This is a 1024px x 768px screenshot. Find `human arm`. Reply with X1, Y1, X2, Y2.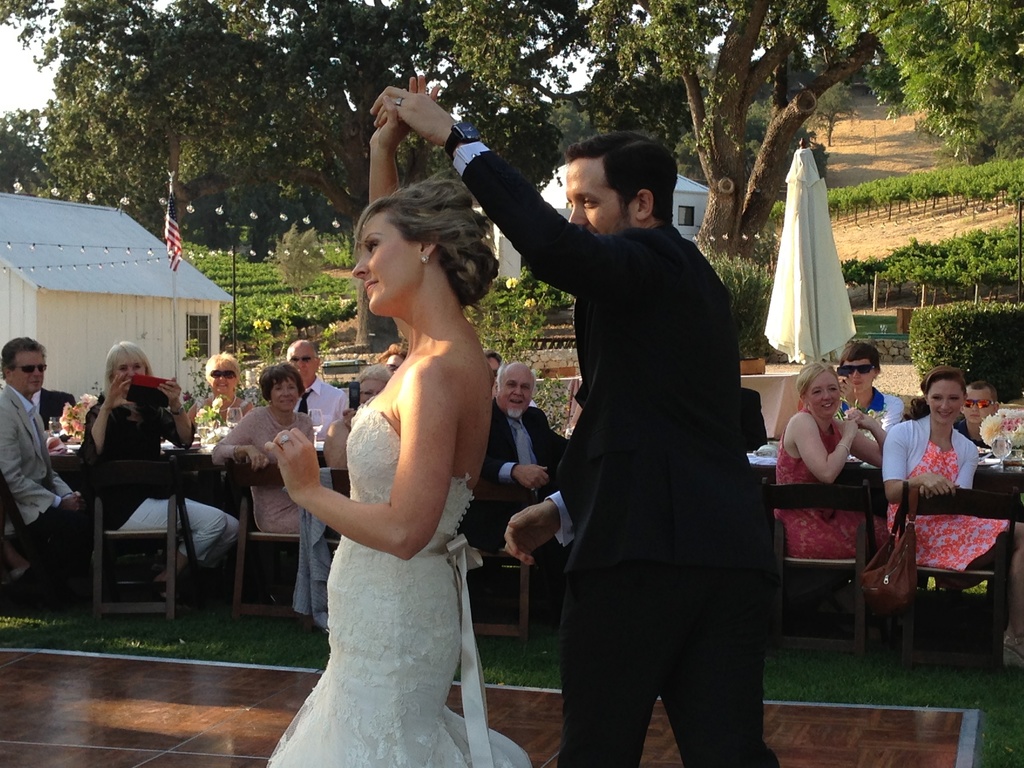
0, 417, 72, 514.
